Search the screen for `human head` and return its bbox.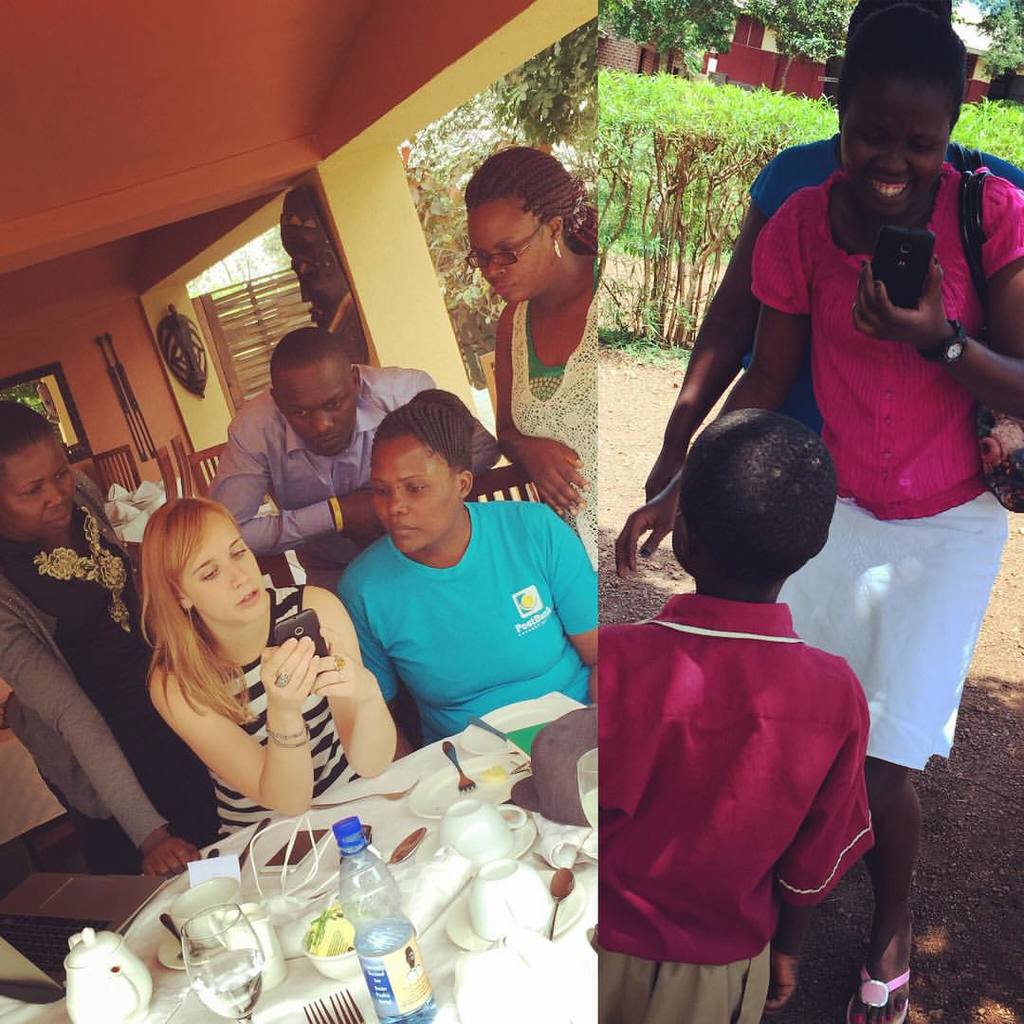
Found: [366,386,479,562].
